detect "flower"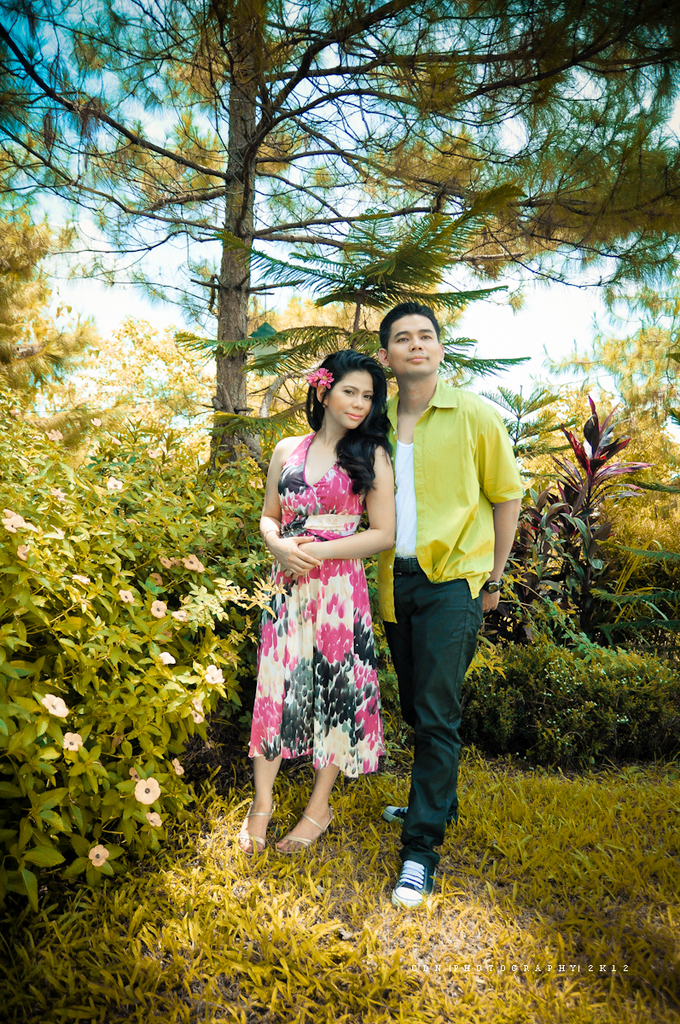
{"x1": 72, "y1": 573, "x2": 91, "y2": 585}
